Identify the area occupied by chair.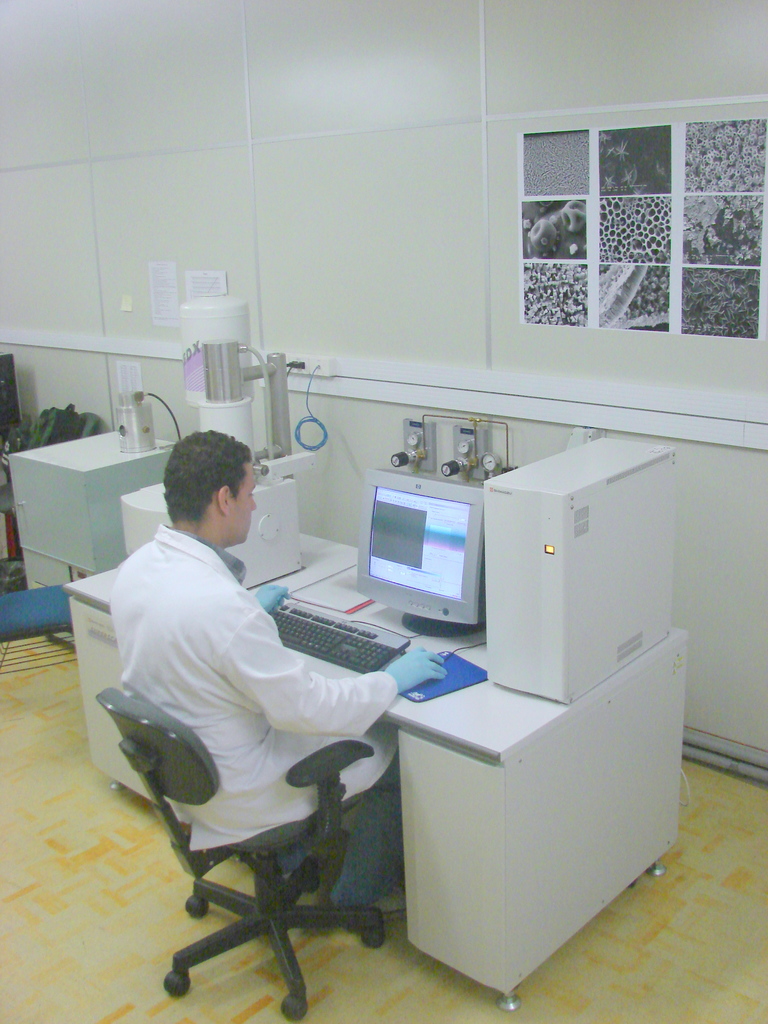
Area: bbox(102, 621, 412, 1007).
